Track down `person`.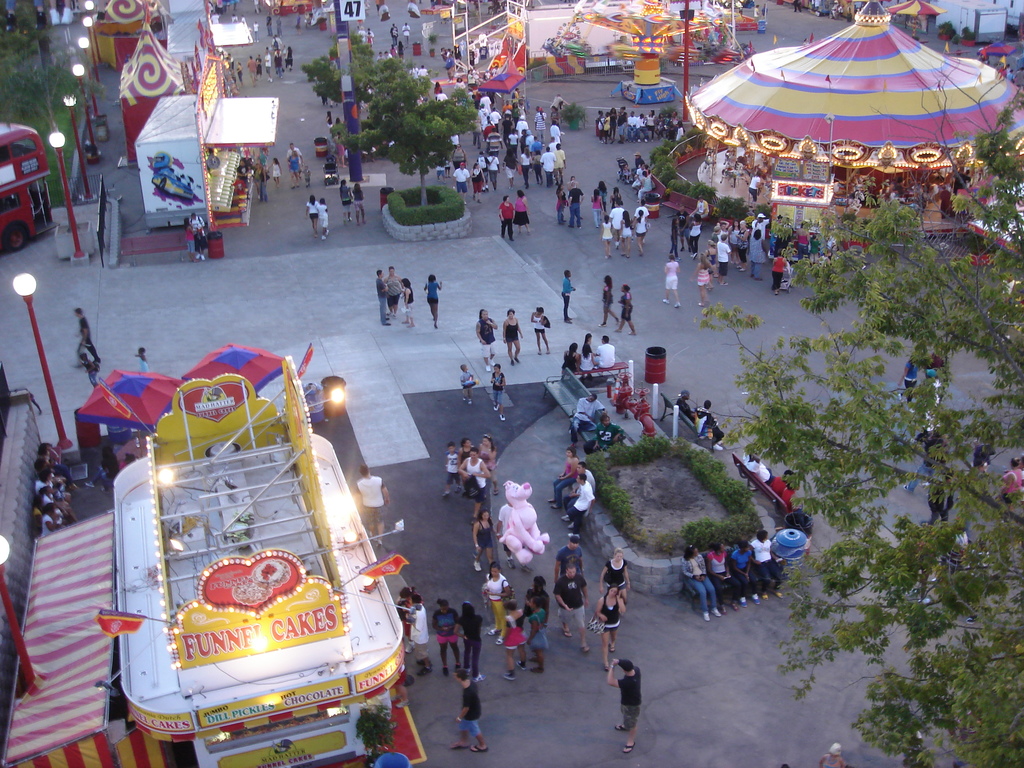
Tracked to 604/661/642/756.
